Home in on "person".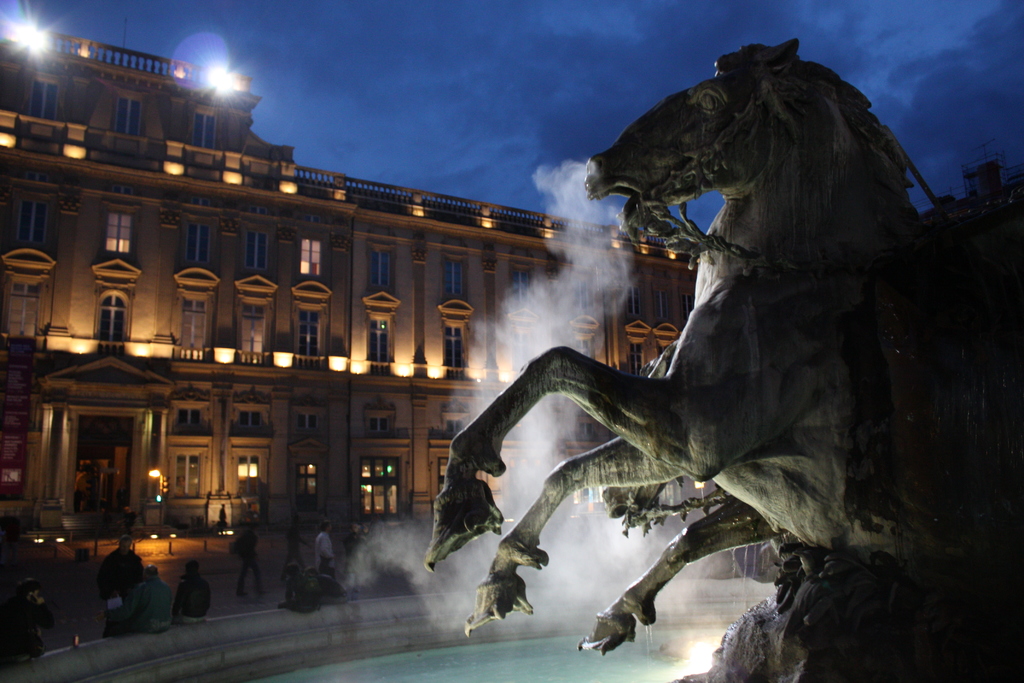
Homed in at bbox=[172, 560, 211, 625].
